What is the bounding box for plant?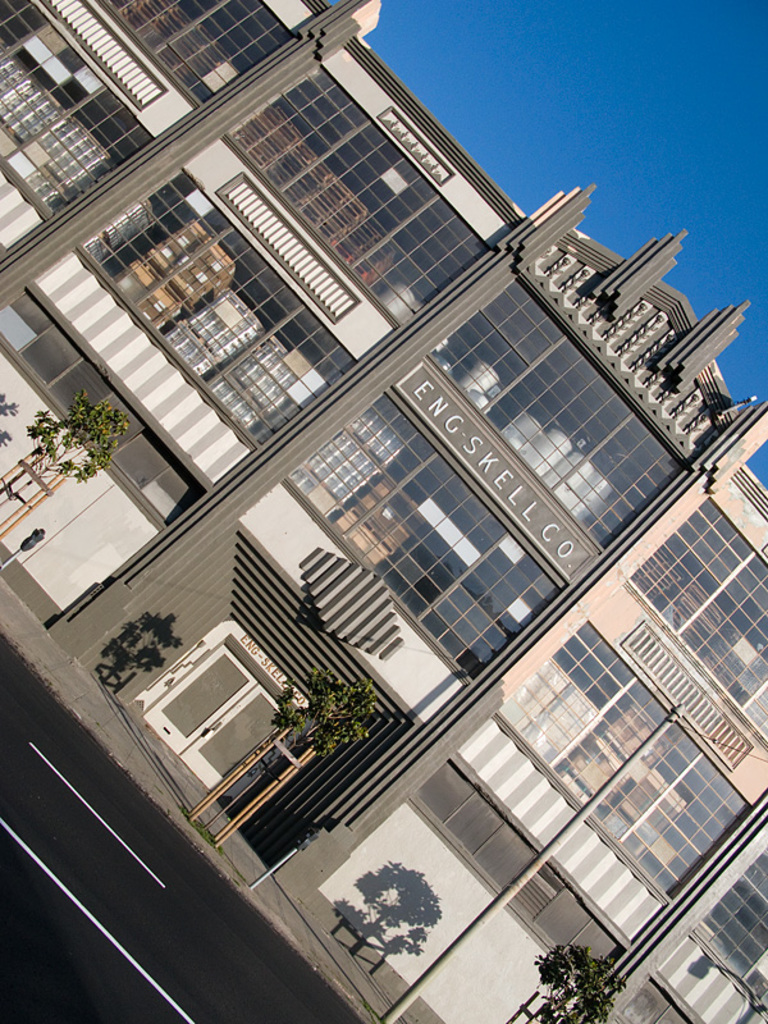
(x1=8, y1=360, x2=141, y2=508).
